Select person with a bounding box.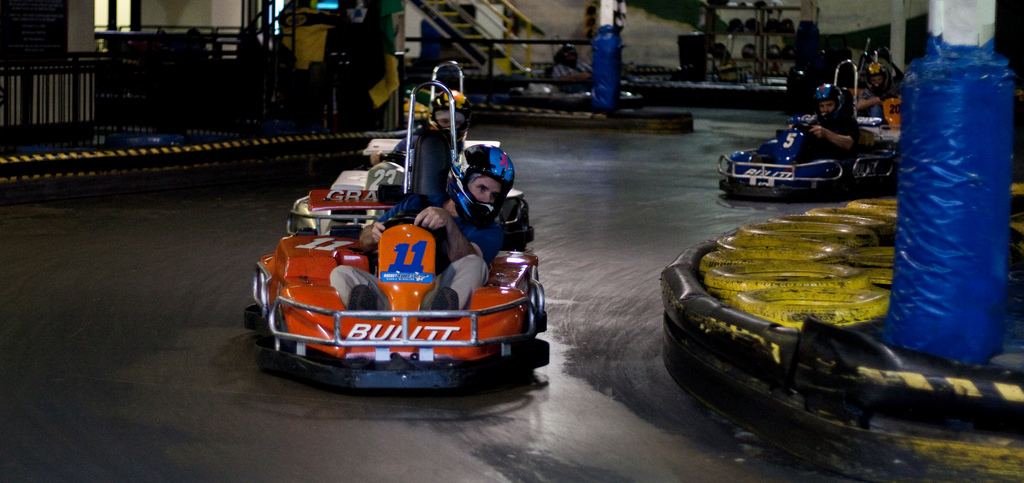
box=[552, 40, 597, 72].
